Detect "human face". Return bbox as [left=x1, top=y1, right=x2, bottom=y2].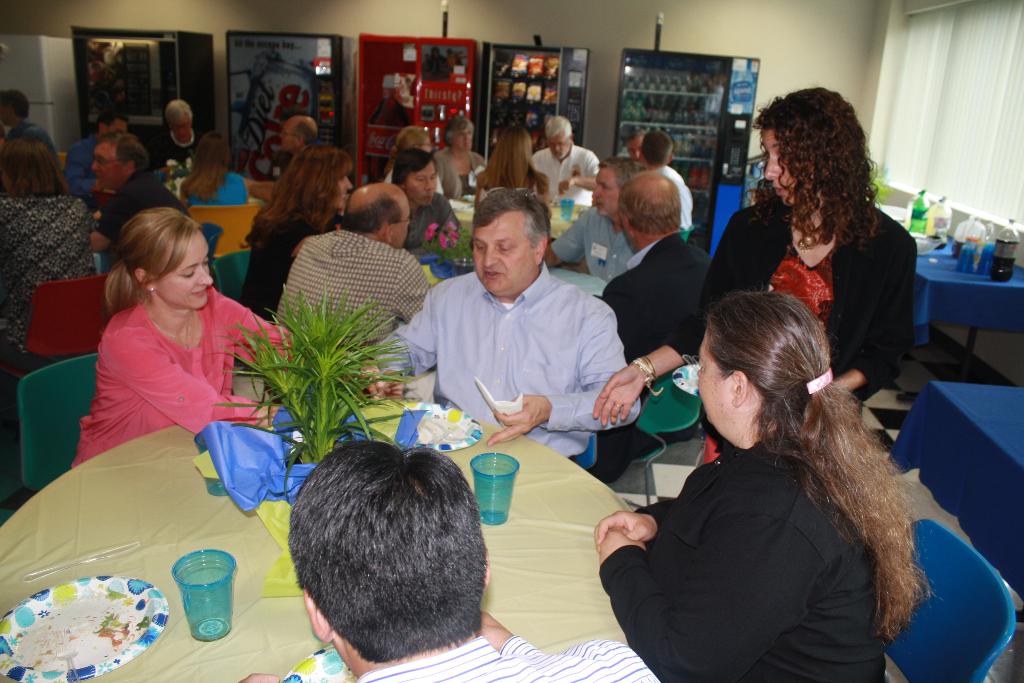
[left=595, top=168, right=622, bottom=217].
